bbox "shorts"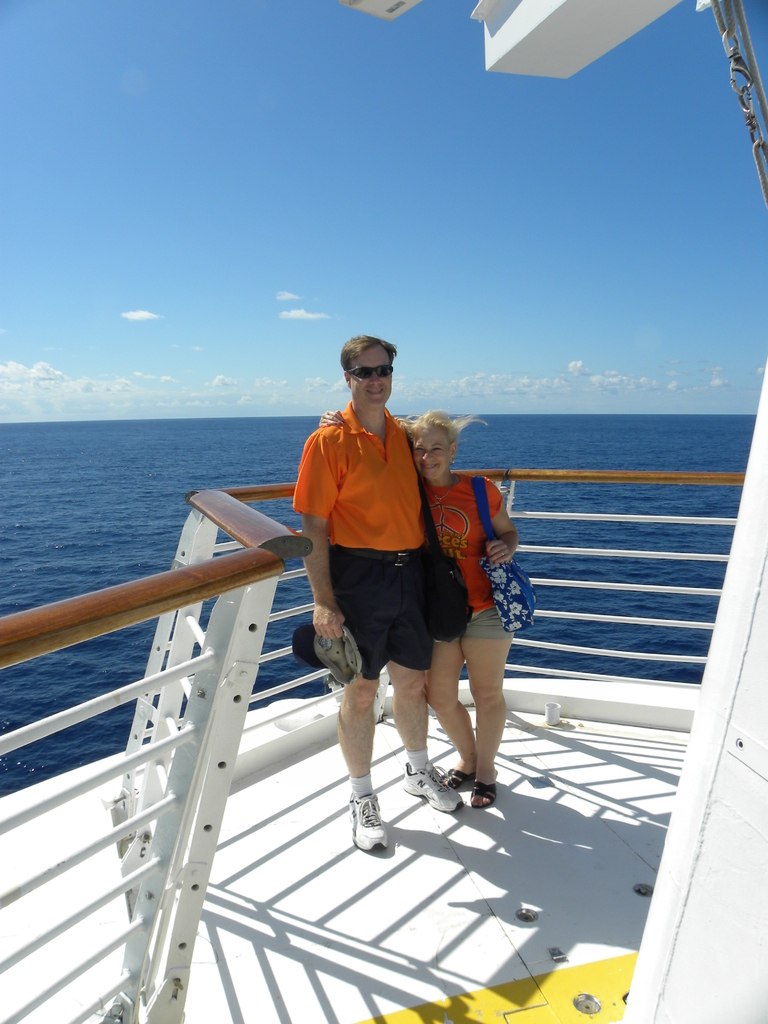
317:564:502:692
